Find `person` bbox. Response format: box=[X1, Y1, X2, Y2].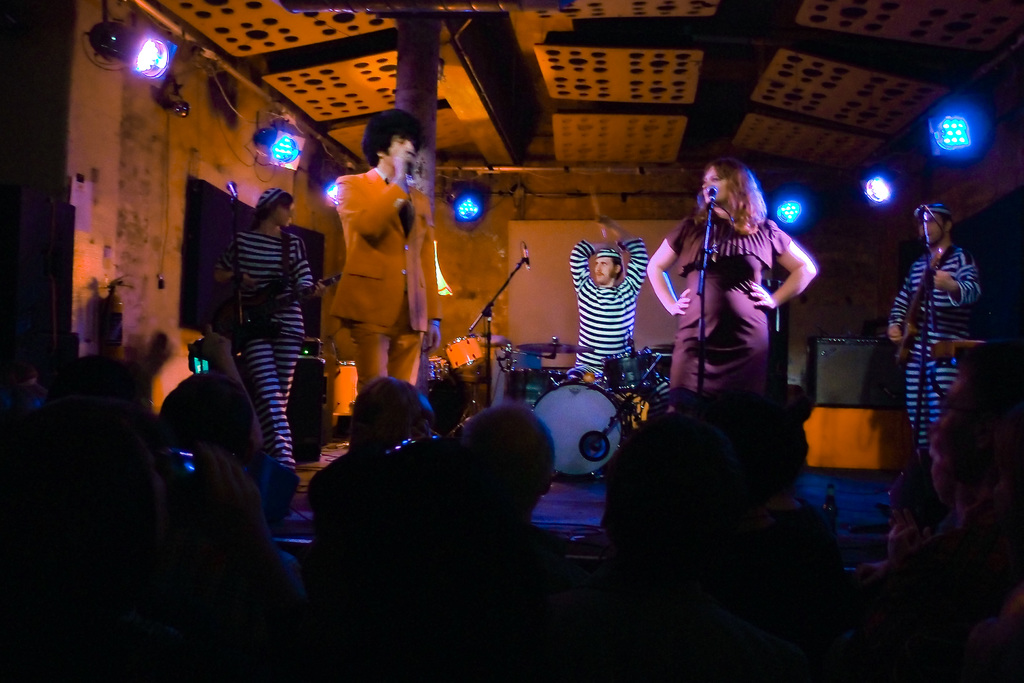
box=[657, 167, 812, 453].
